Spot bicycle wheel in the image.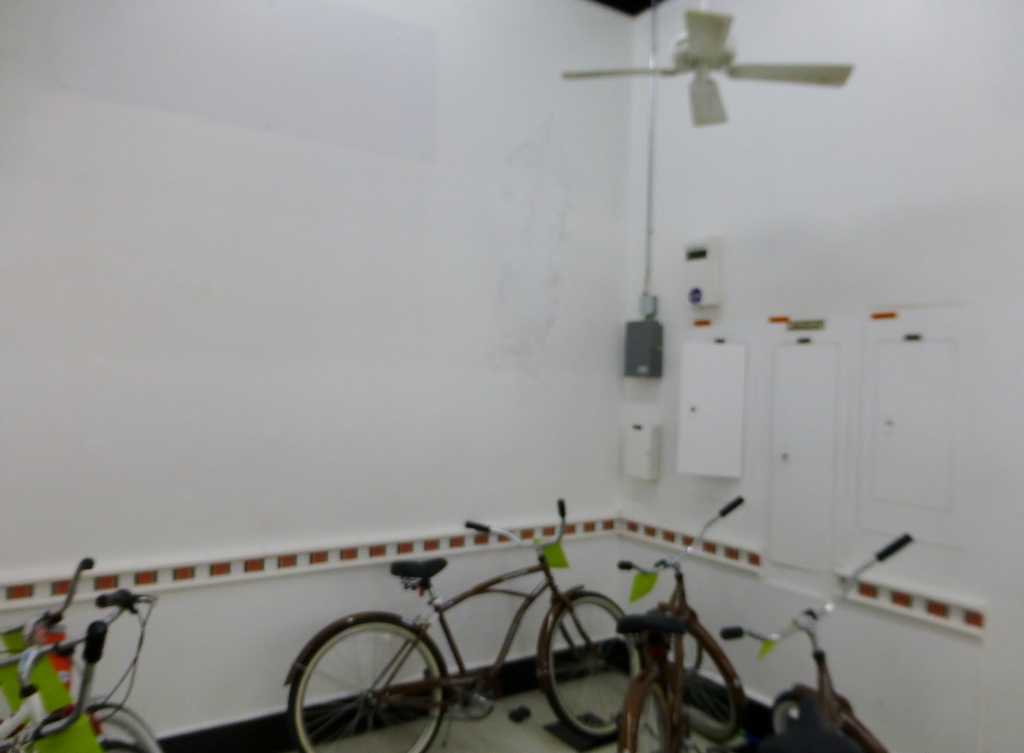
bicycle wheel found at bbox=(765, 686, 804, 733).
